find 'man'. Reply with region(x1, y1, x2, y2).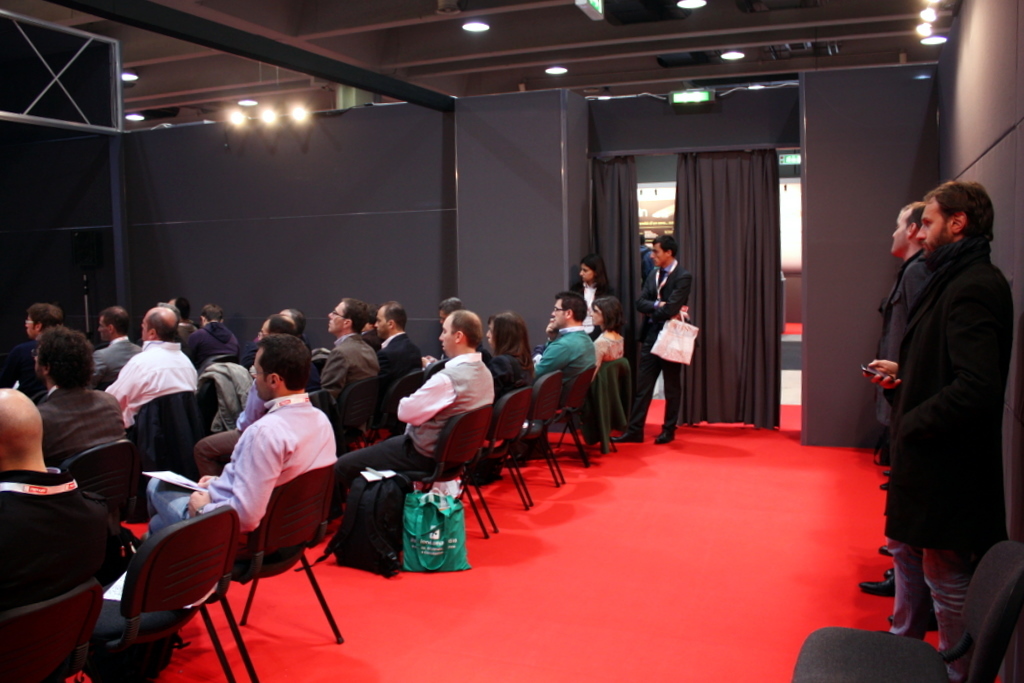
region(368, 294, 424, 374).
